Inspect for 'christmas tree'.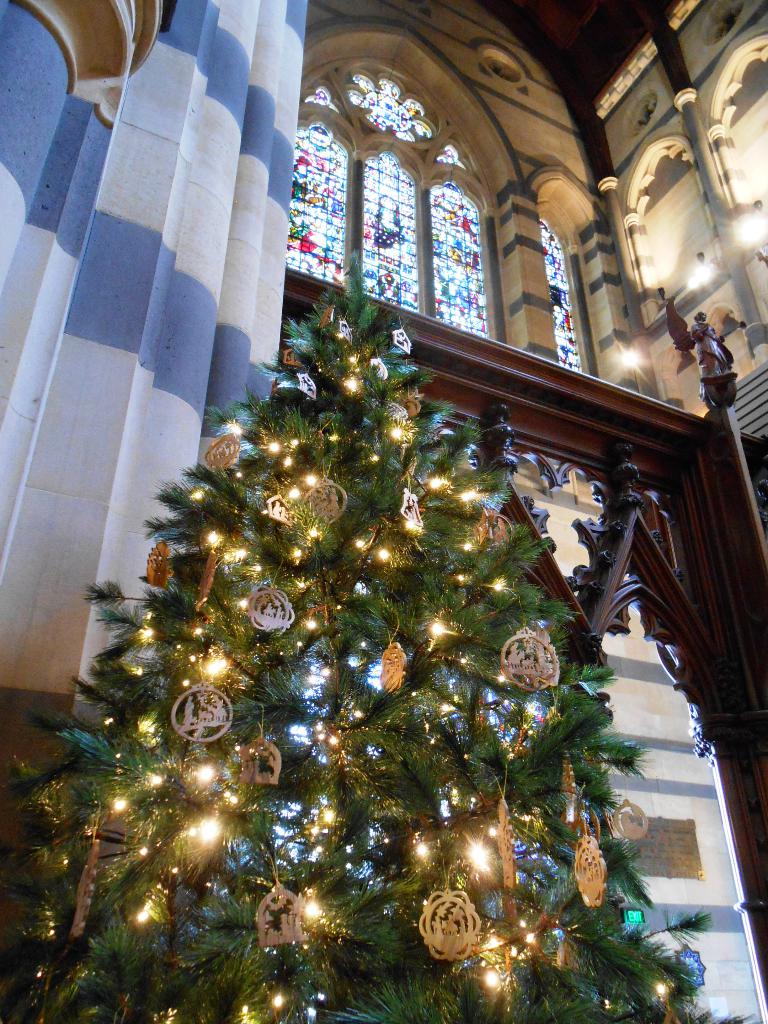
Inspection: 0/250/767/1023.
